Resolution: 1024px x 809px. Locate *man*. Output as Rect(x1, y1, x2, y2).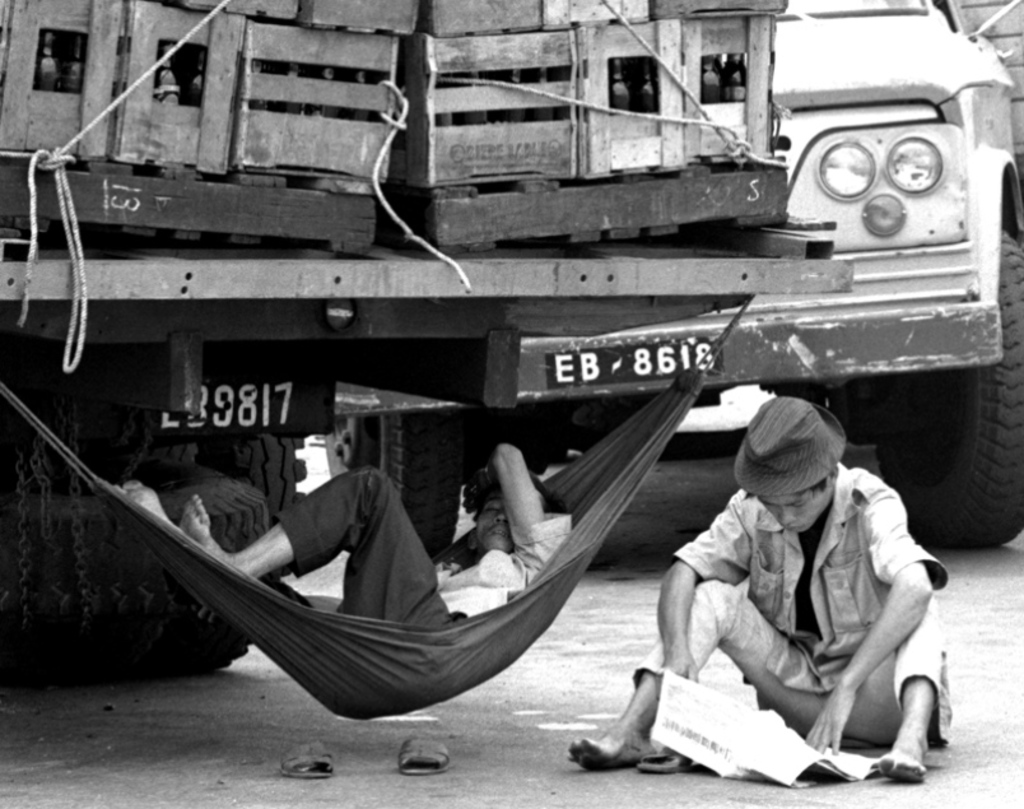
Rect(562, 392, 956, 785).
